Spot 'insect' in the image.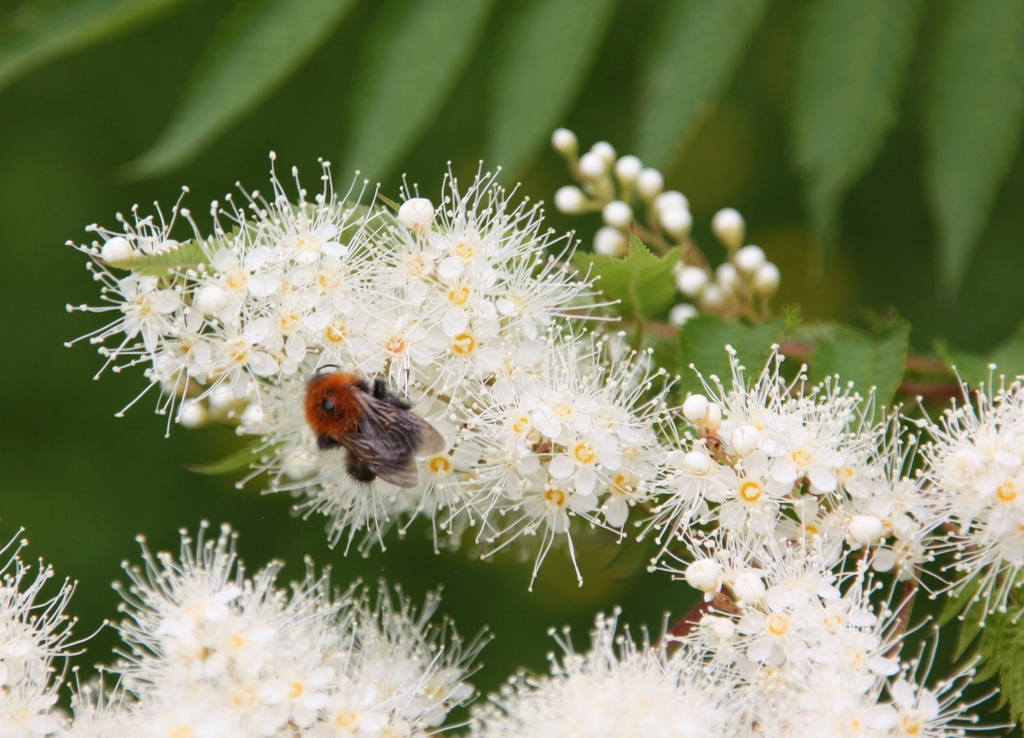
'insect' found at l=303, t=366, r=447, b=483.
